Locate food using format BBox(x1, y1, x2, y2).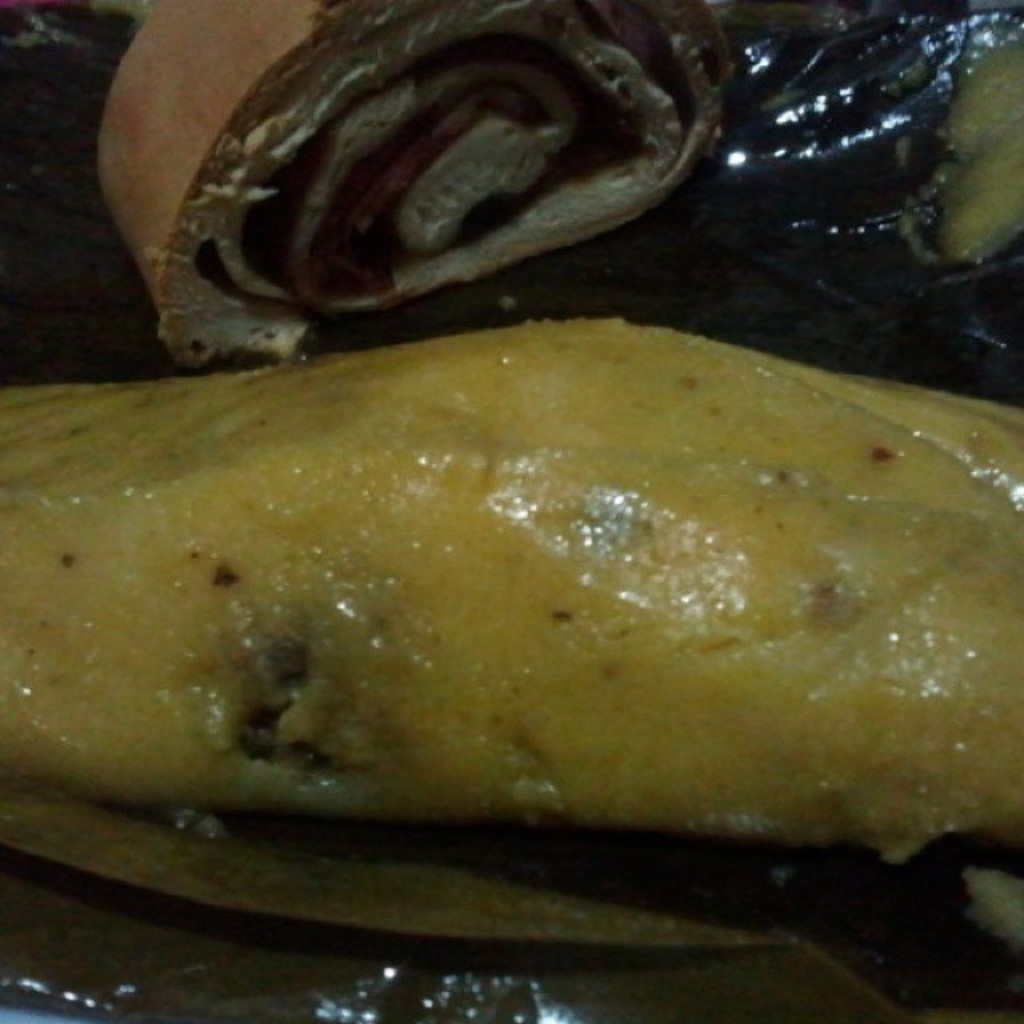
BBox(99, 0, 734, 371).
